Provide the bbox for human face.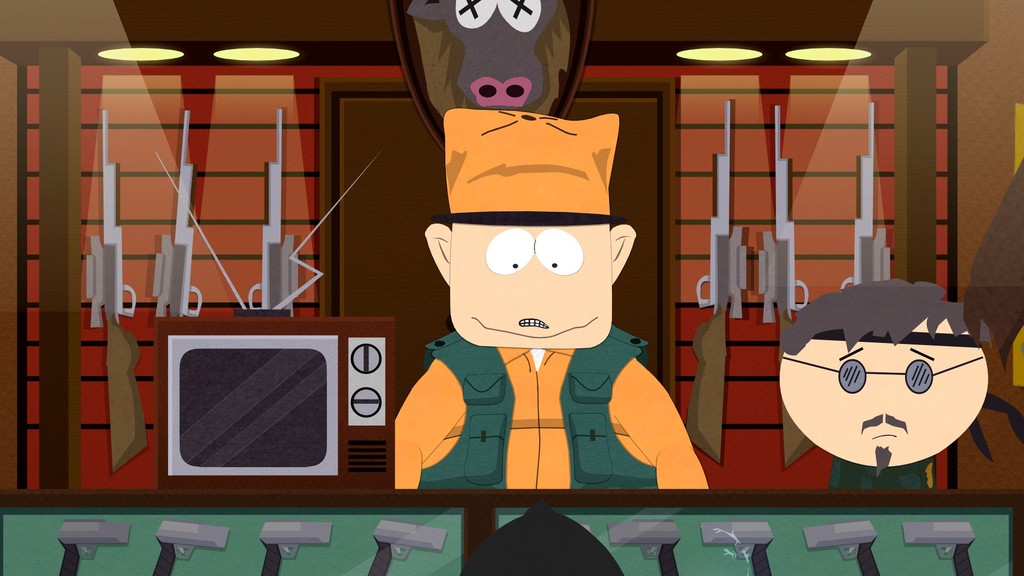
(776, 336, 989, 466).
